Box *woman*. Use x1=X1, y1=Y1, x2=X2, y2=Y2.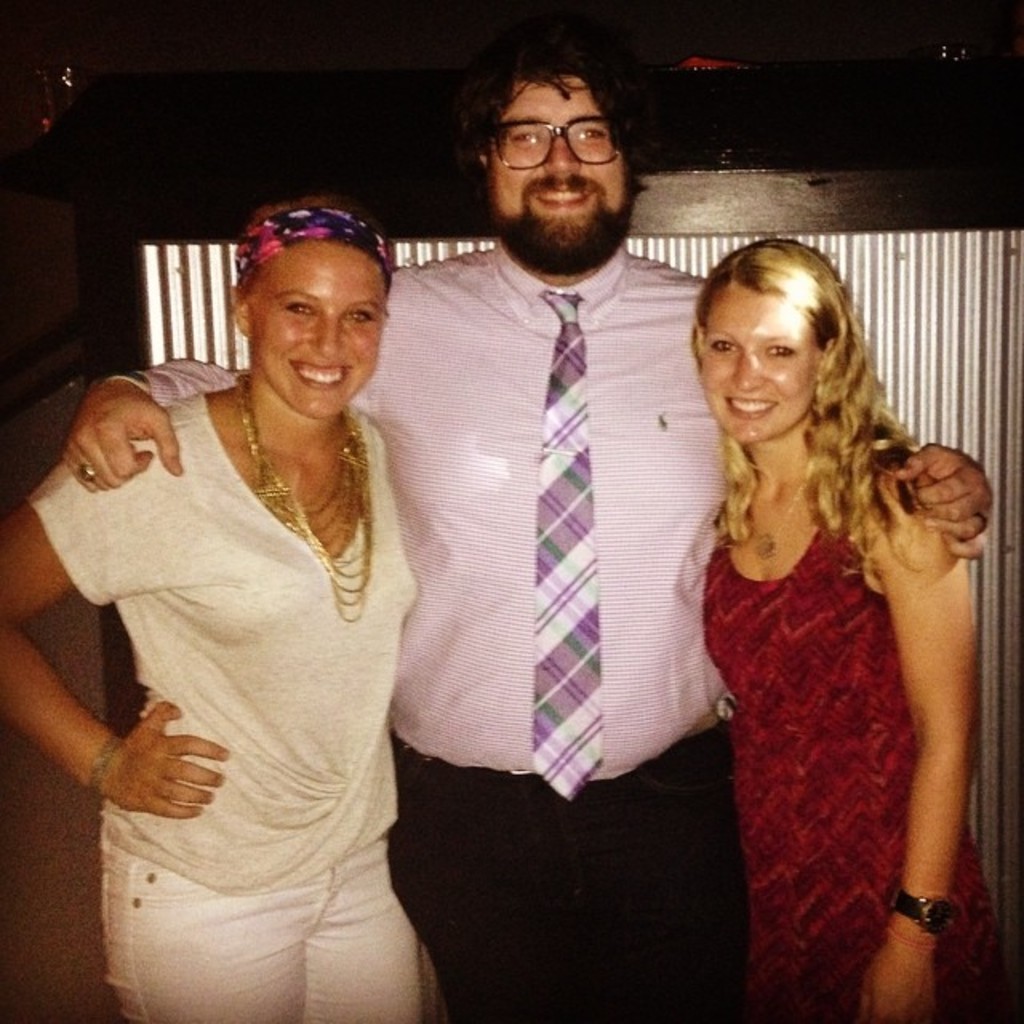
x1=680, y1=235, x2=994, y2=1022.
